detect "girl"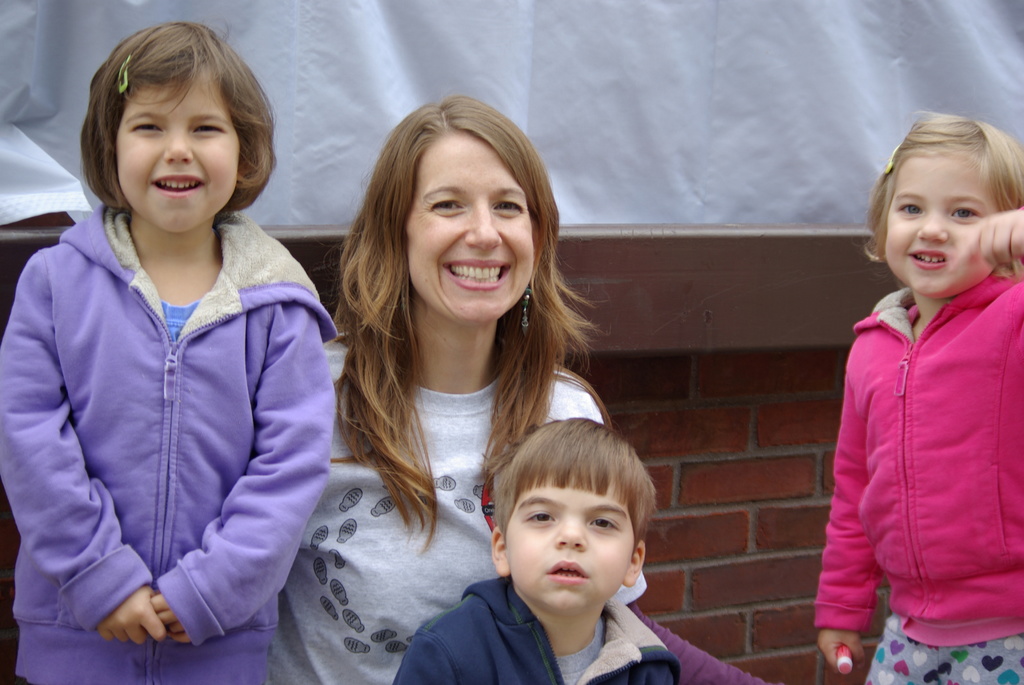
crop(279, 89, 650, 684)
